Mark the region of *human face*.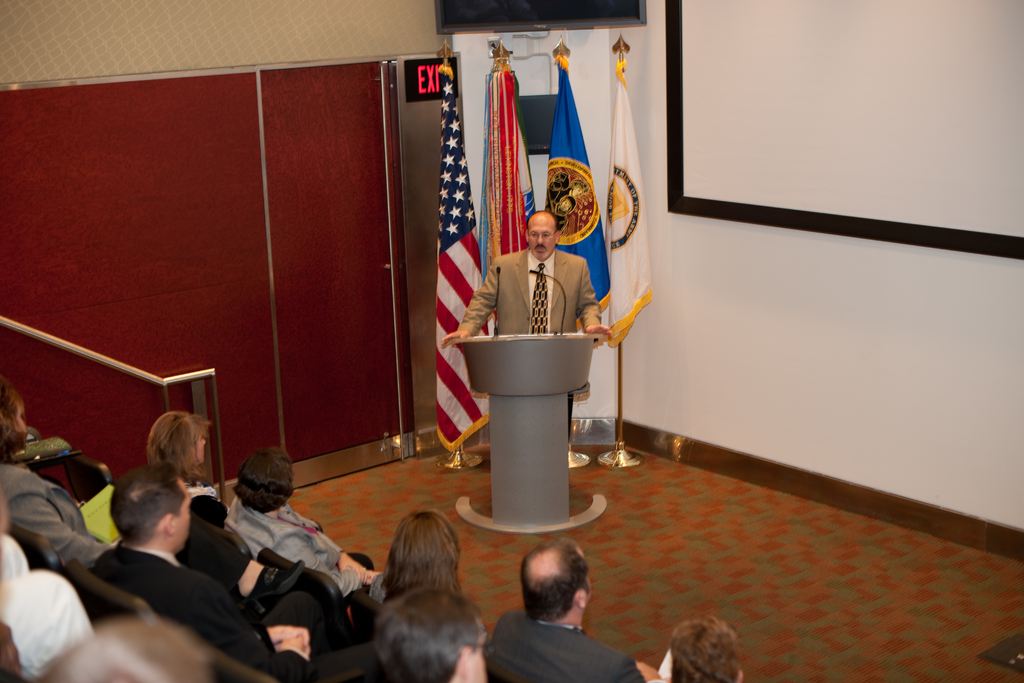
Region: 172,483,194,550.
